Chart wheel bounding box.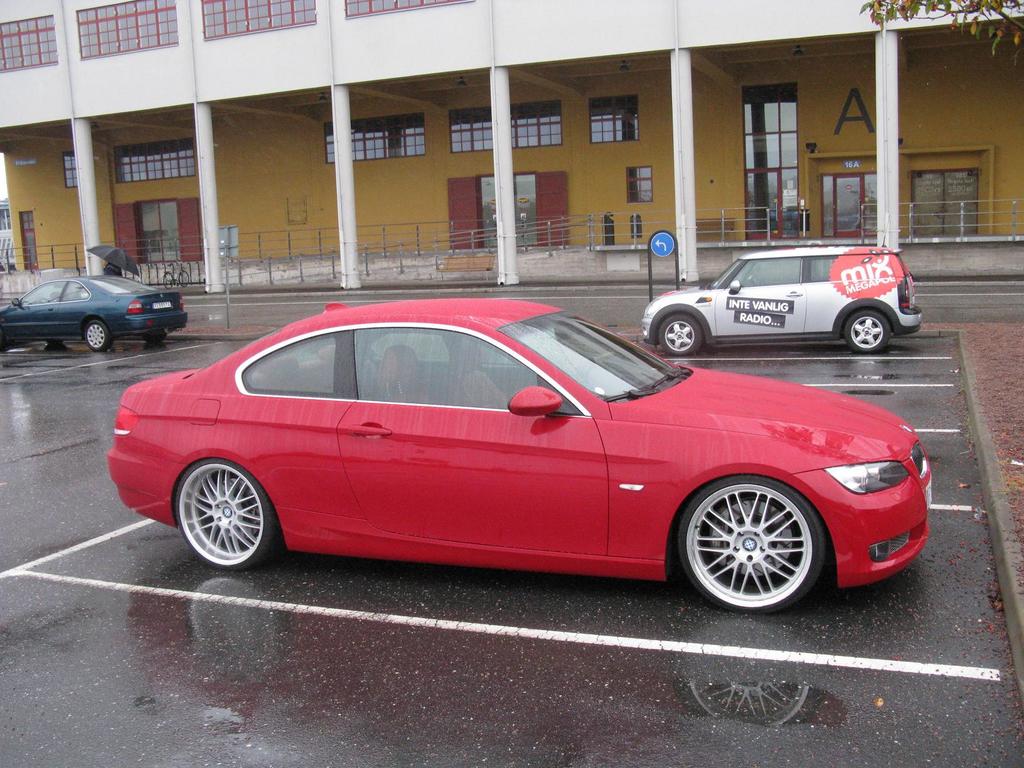
Charted: x1=675 y1=479 x2=828 y2=607.
